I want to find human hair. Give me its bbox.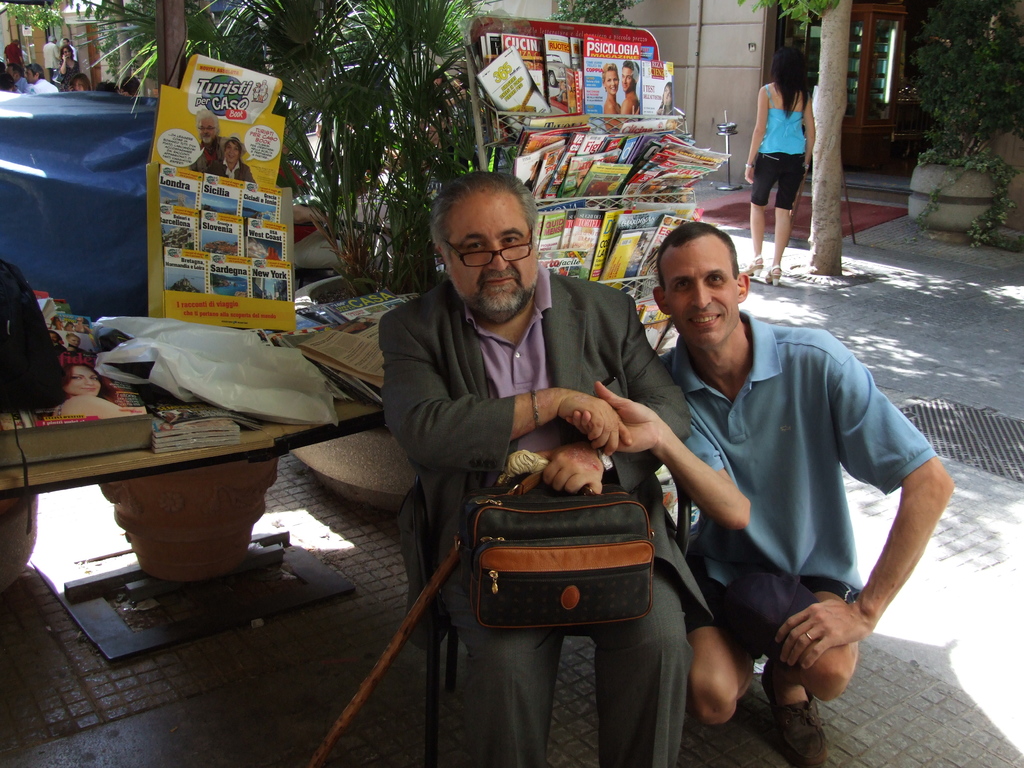
(0, 71, 15, 92).
